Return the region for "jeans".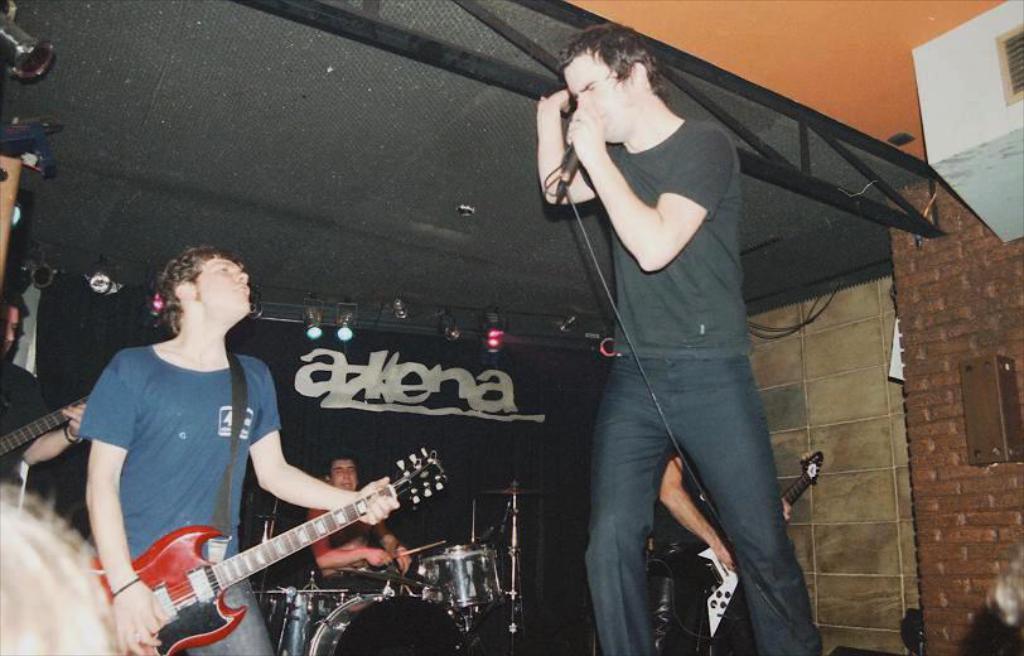
[581,376,827,655].
